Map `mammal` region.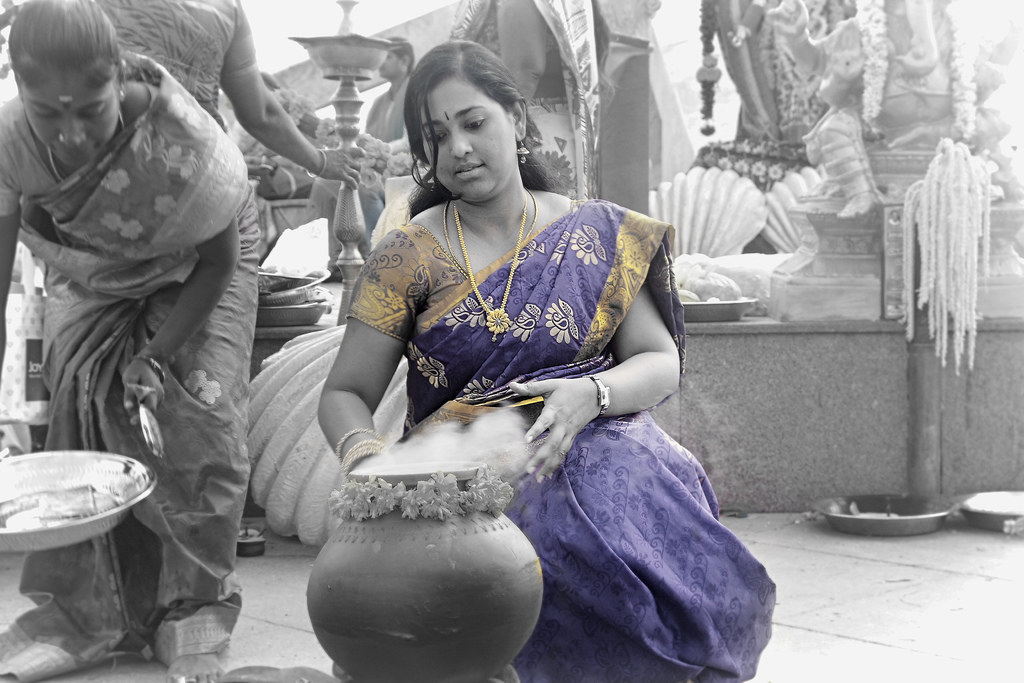
Mapped to select_region(819, 0, 1016, 223).
